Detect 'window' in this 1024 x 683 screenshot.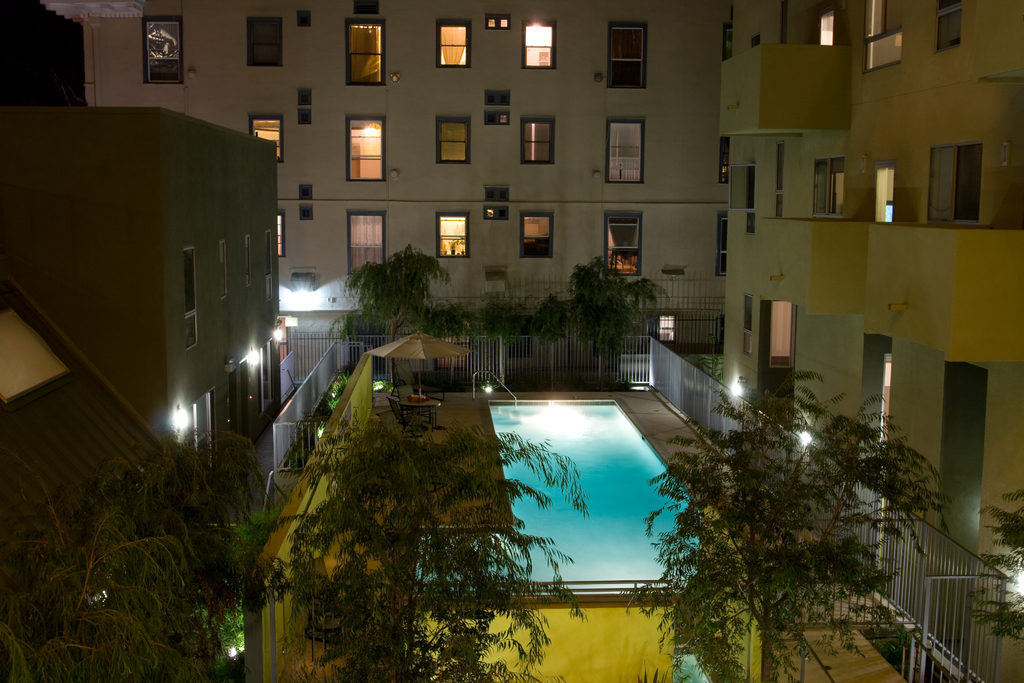
Detection: <region>723, 138, 733, 183</region>.
